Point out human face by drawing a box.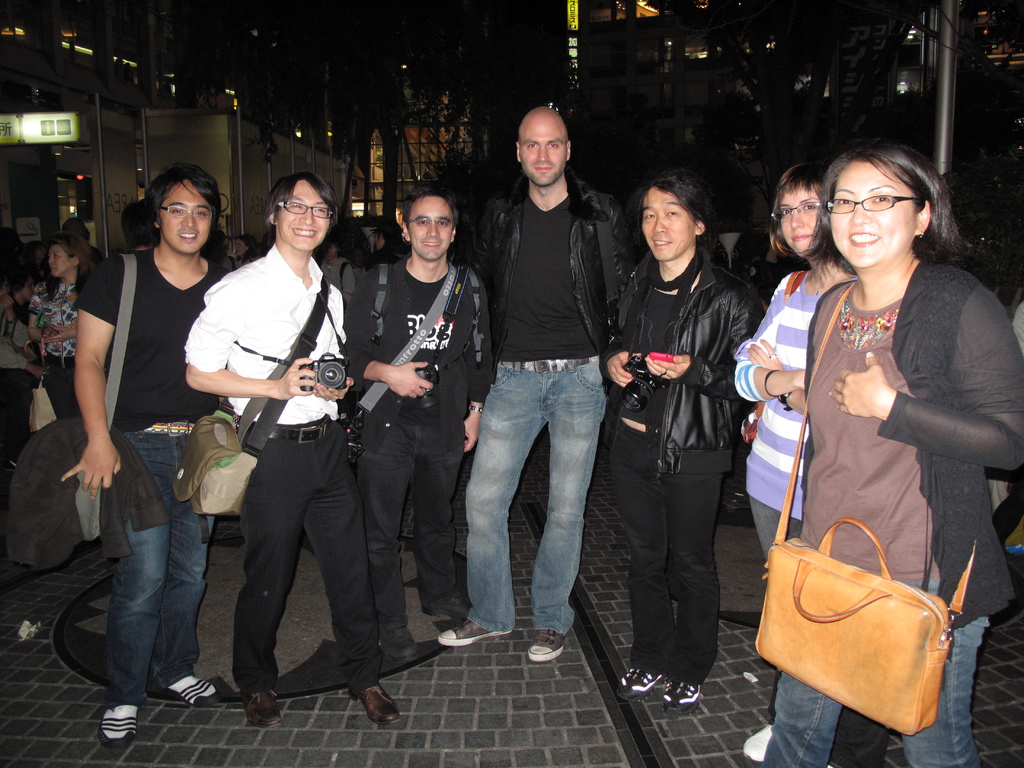
154 180 216 253.
